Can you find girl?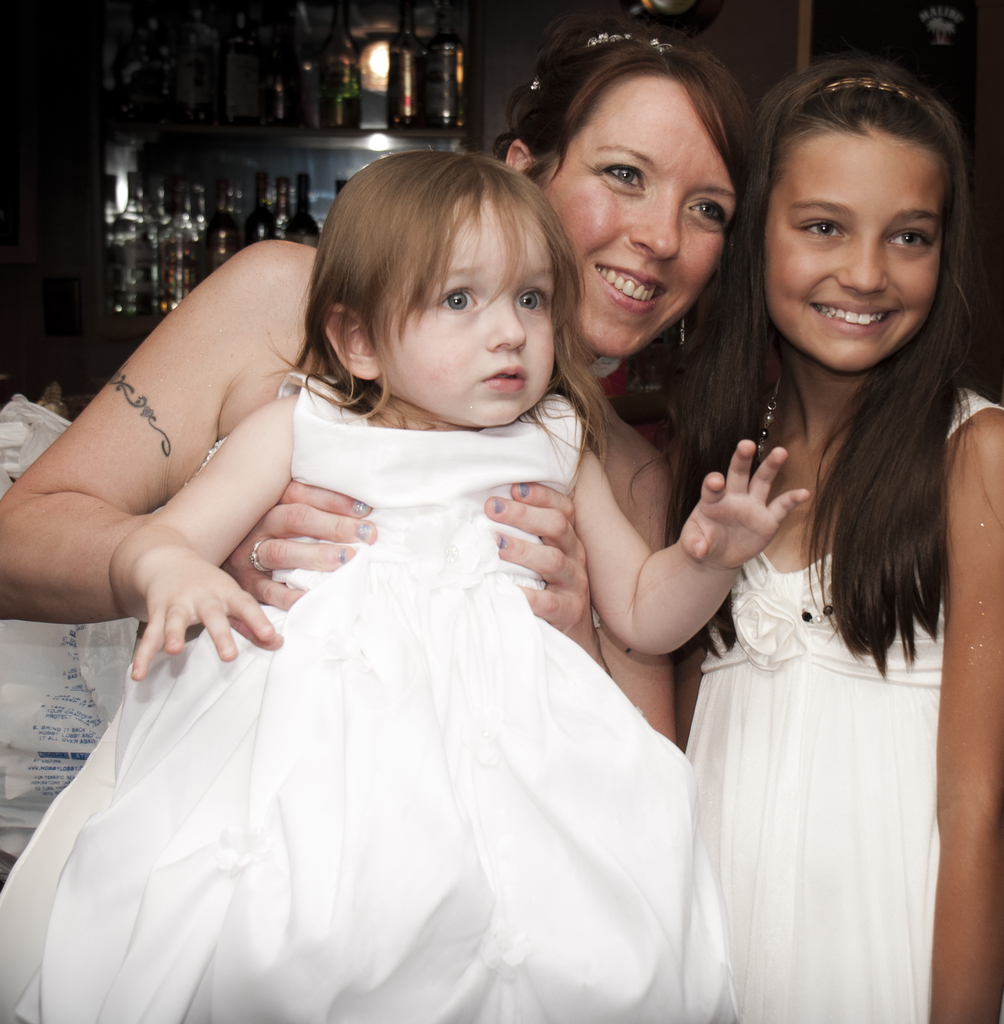
Yes, bounding box: box(16, 153, 809, 1023).
